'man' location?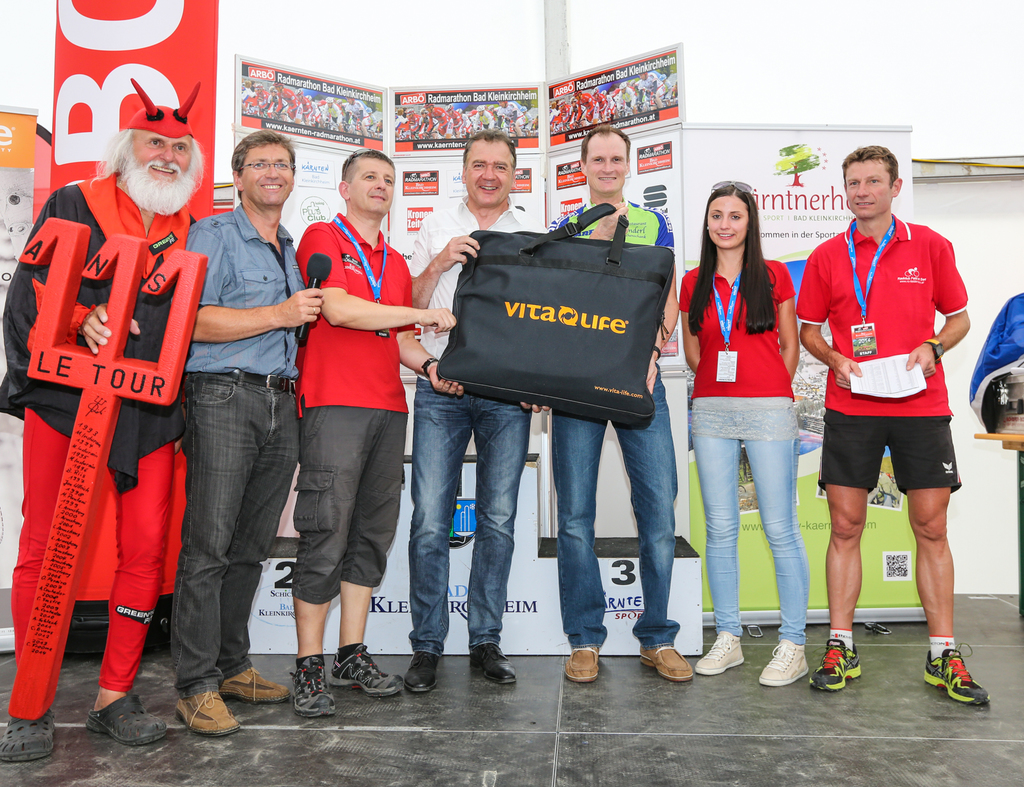
{"left": 804, "top": 144, "right": 986, "bottom": 709}
